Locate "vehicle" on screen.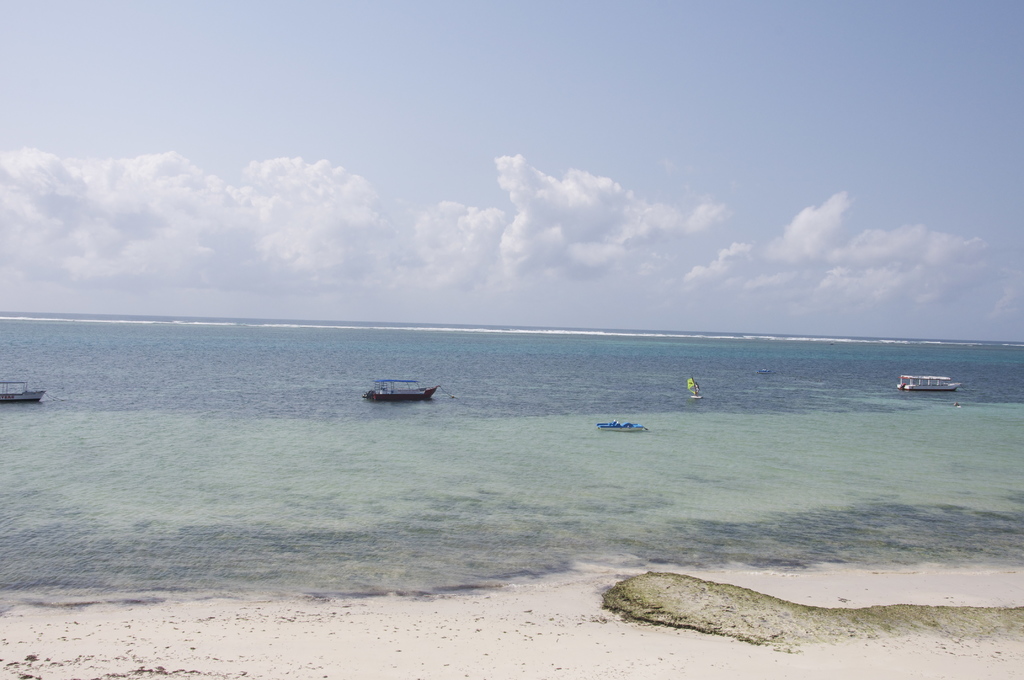
On screen at BBox(358, 383, 437, 398).
